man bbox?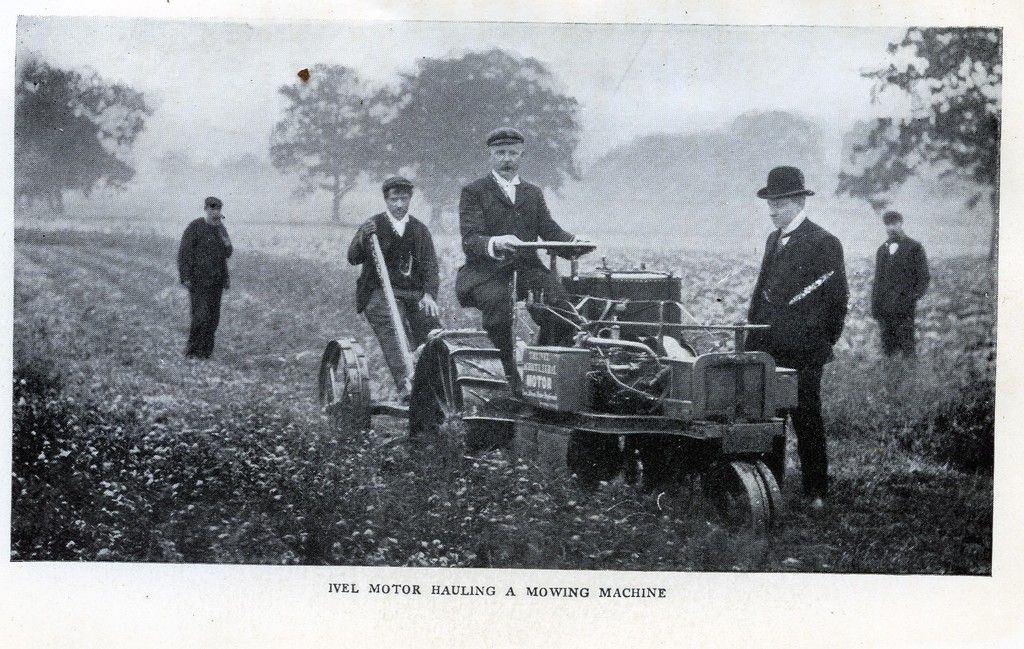
detection(177, 193, 237, 361)
